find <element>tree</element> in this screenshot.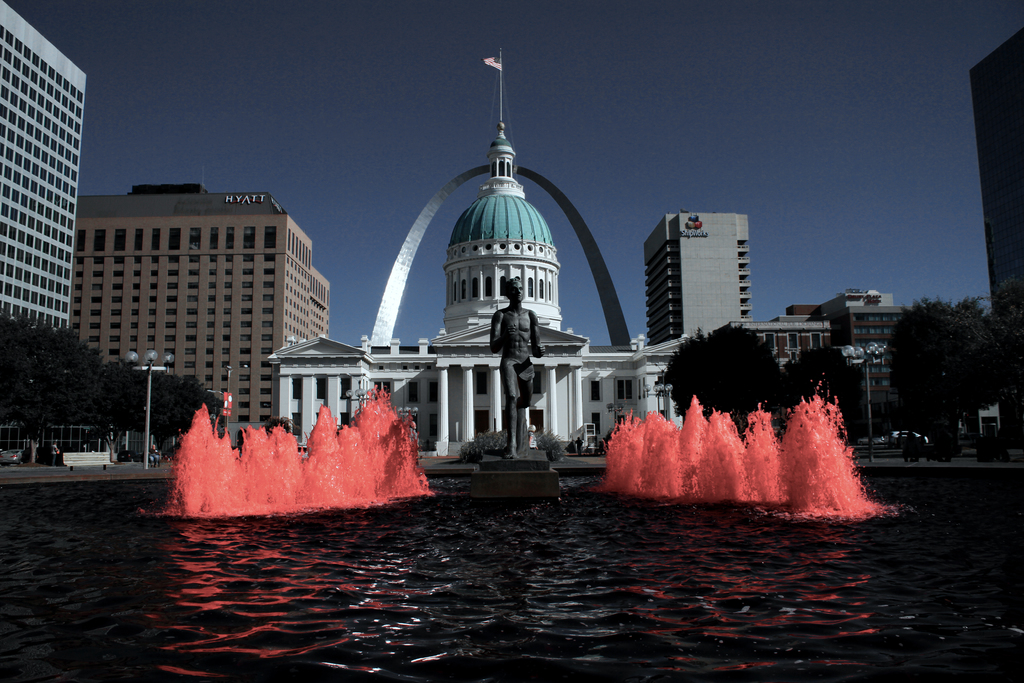
The bounding box for <element>tree</element> is region(775, 341, 866, 442).
